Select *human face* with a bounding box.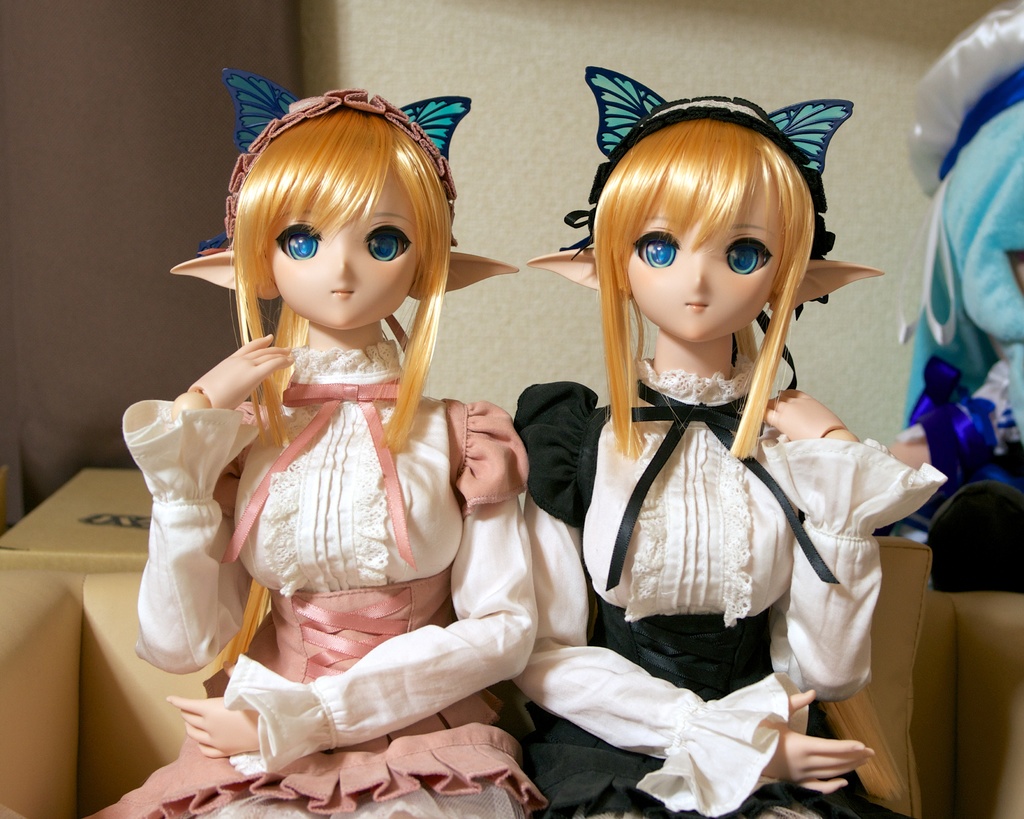
<box>266,168,420,329</box>.
